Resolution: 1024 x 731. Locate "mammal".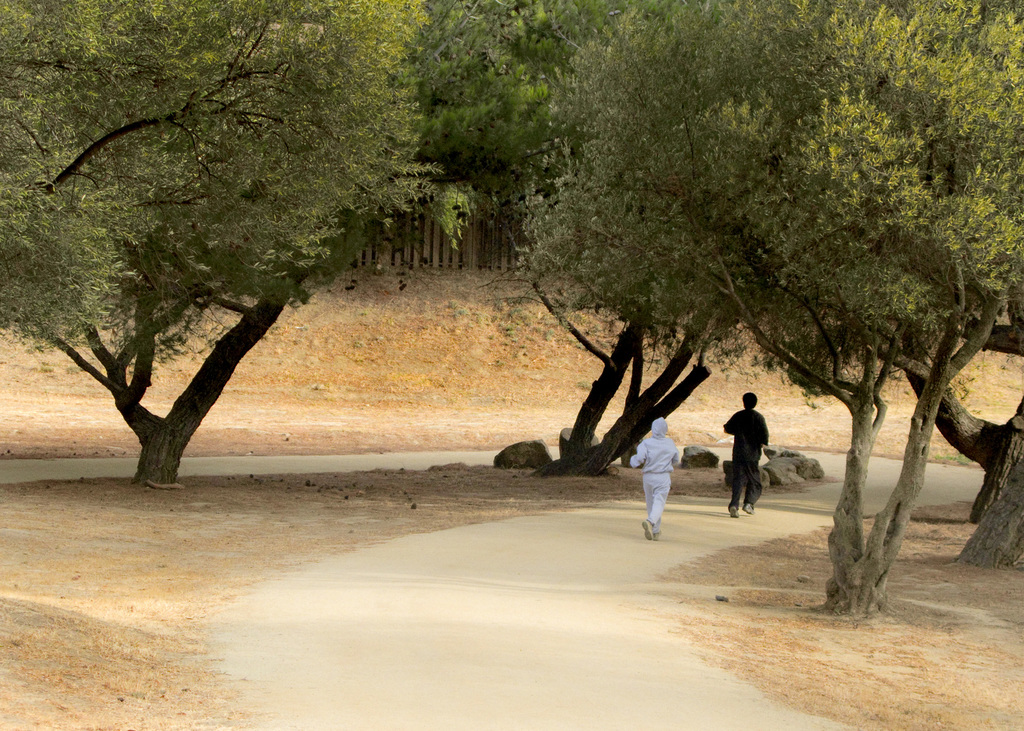
630/417/681/543.
